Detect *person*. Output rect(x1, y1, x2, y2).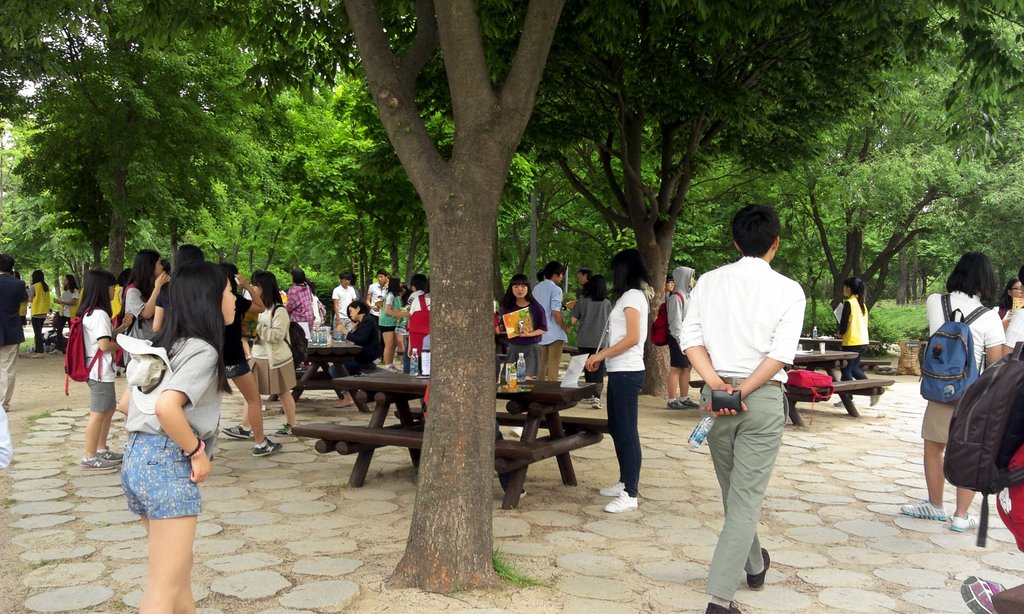
rect(116, 259, 239, 613).
